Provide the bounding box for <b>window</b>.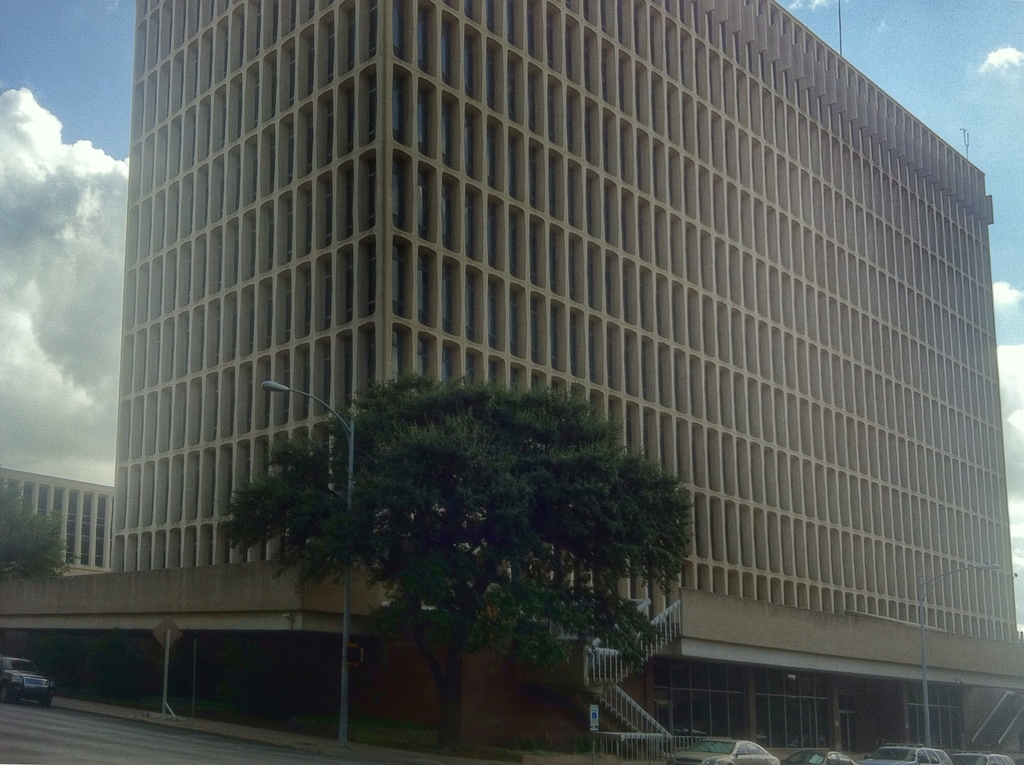
[930, 753, 941, 764].
